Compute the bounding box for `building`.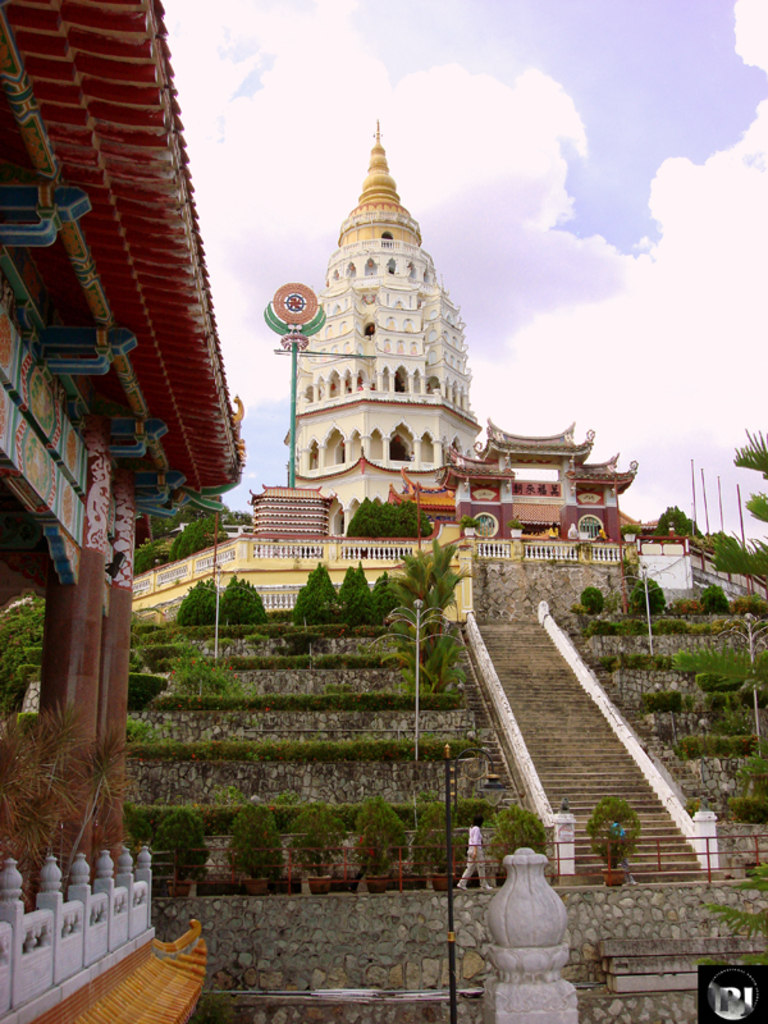
rect(453, 433, 636, 564).
